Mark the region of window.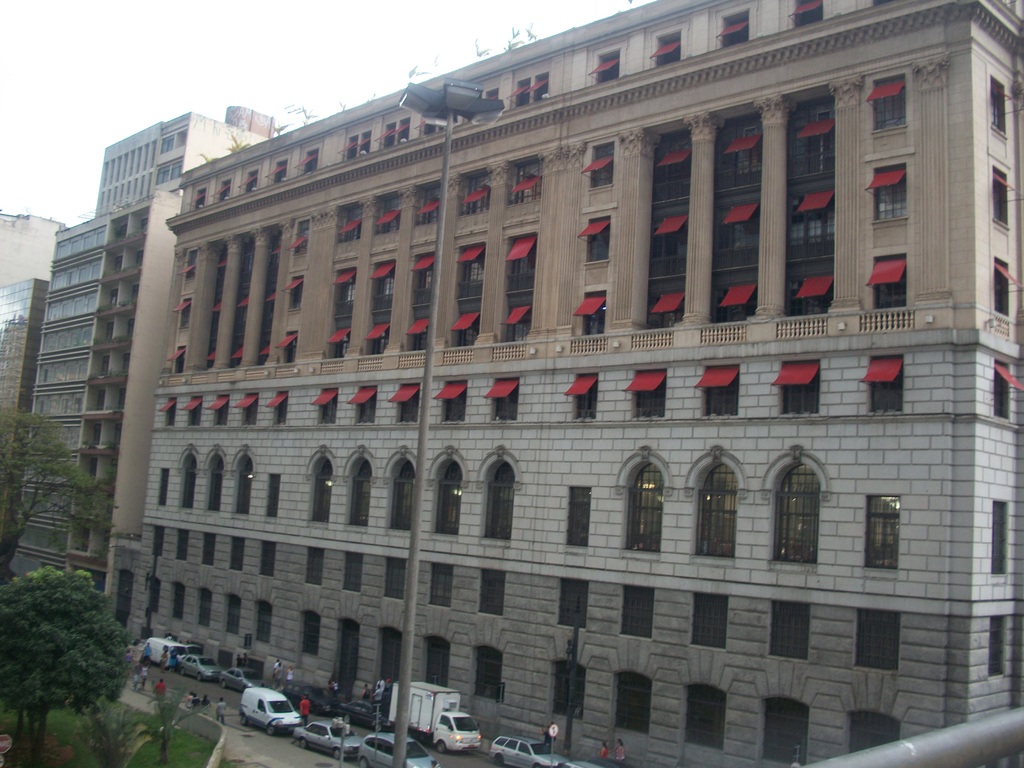
Region: {"x1": 388, "y1": 461, "x2": 412, "y2": 532}.
